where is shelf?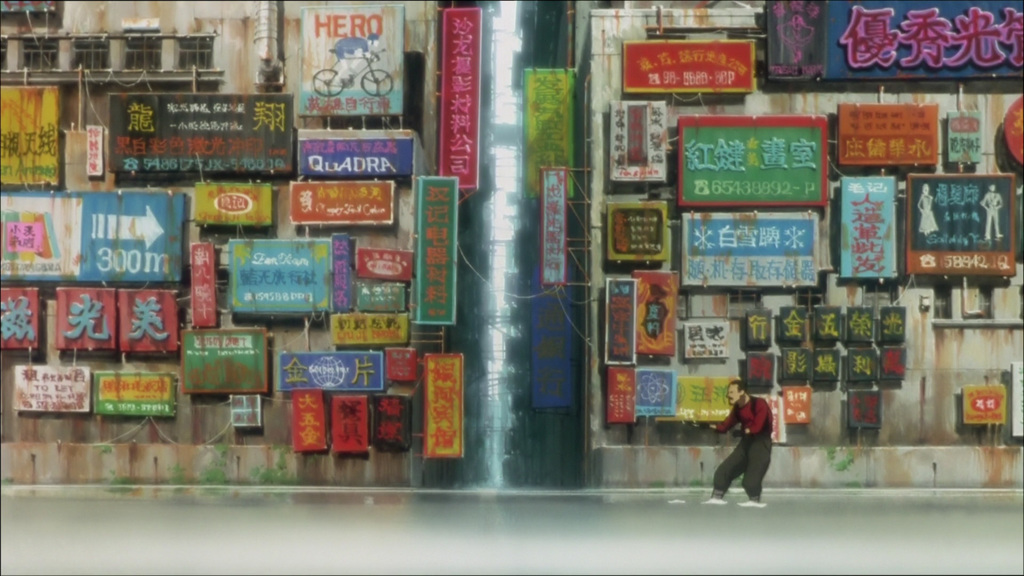
pyautogui.locateOnScreen(101, 409, 168, 426).
